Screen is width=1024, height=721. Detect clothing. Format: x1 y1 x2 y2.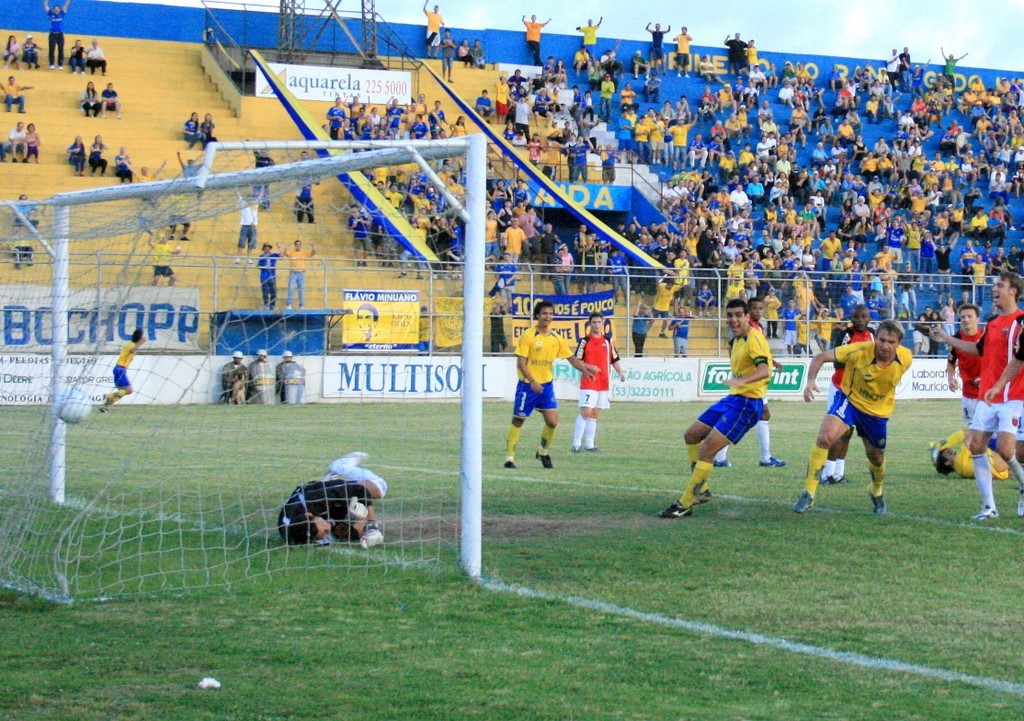
653 277 674 325.
